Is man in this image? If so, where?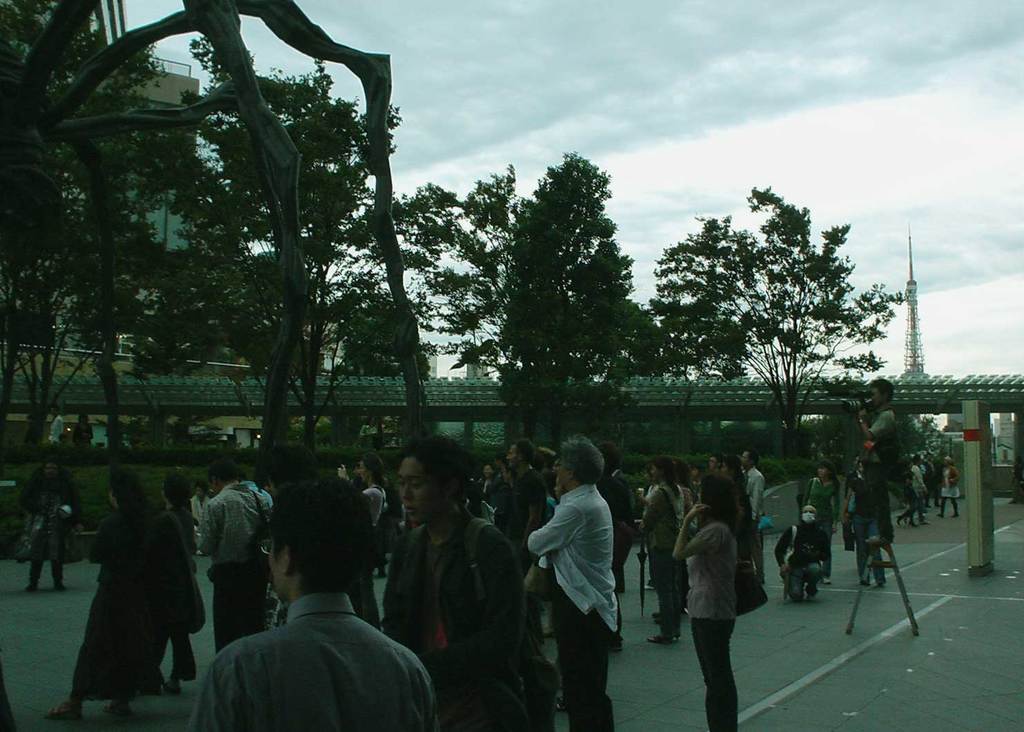
Yes, at <box>857,377,898,542</box>.
